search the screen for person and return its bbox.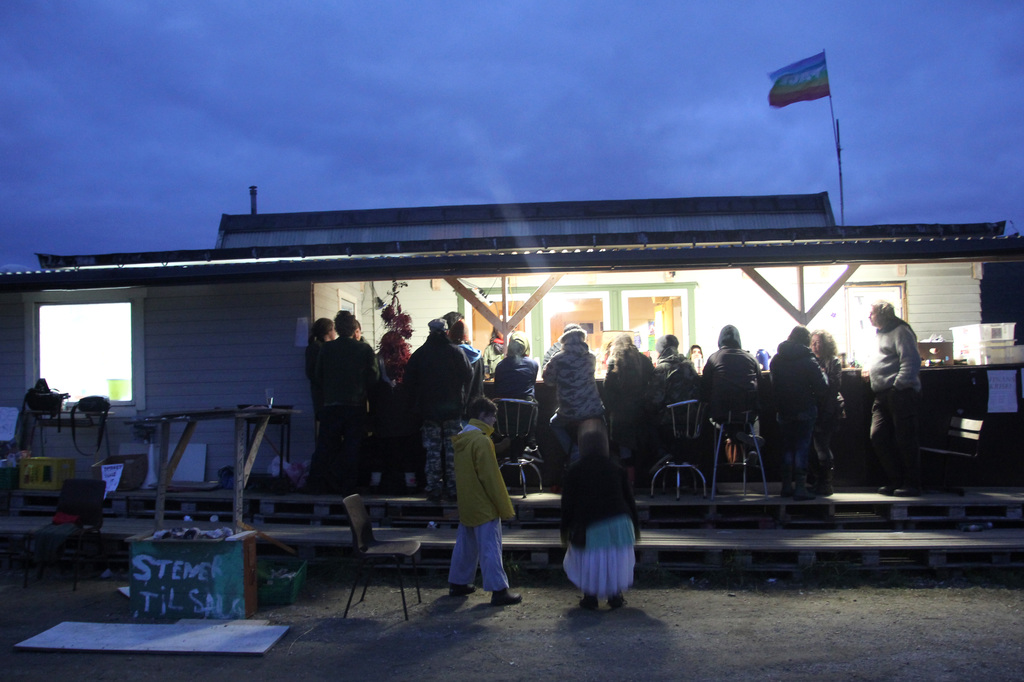
Found: [left=691, top=341, right=703, bottom=374].
